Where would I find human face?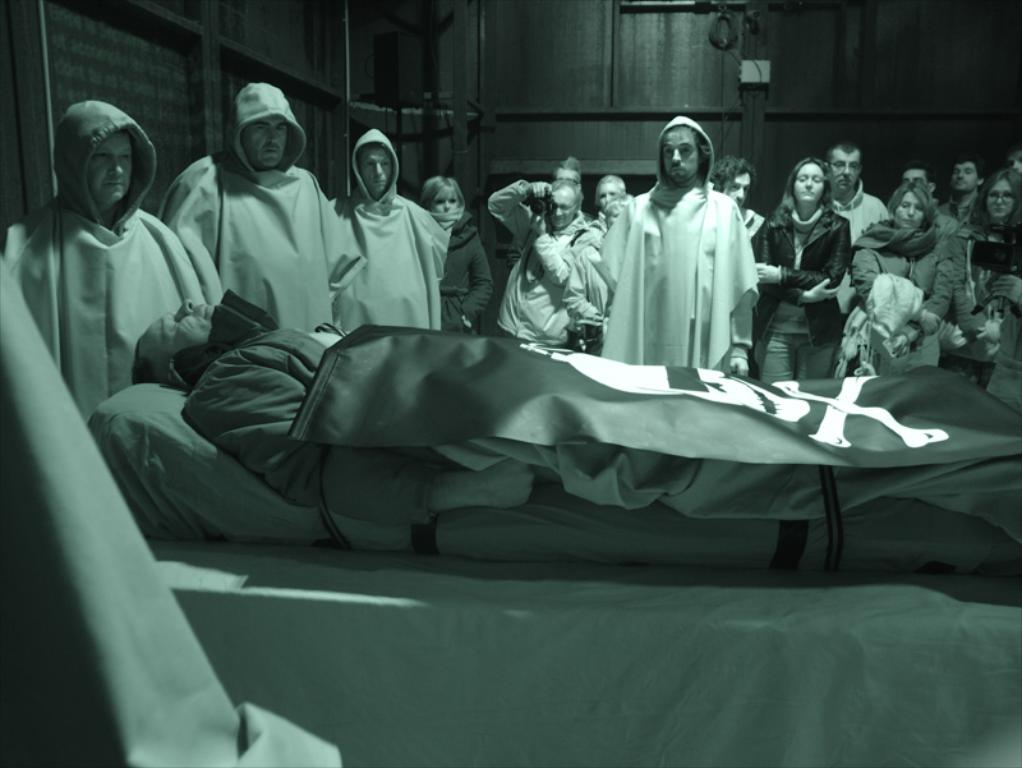
At 356/146/391/192.
